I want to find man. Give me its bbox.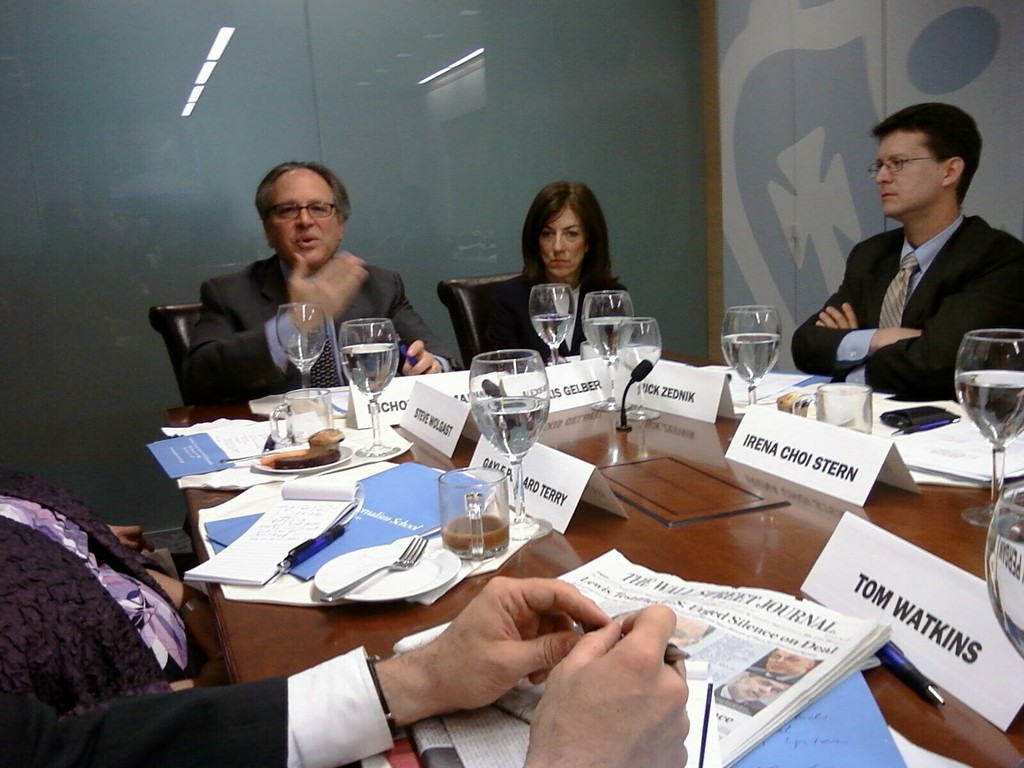
{"x1": 801, "y1": 112, "x2": 1013, "y2": 406}.
